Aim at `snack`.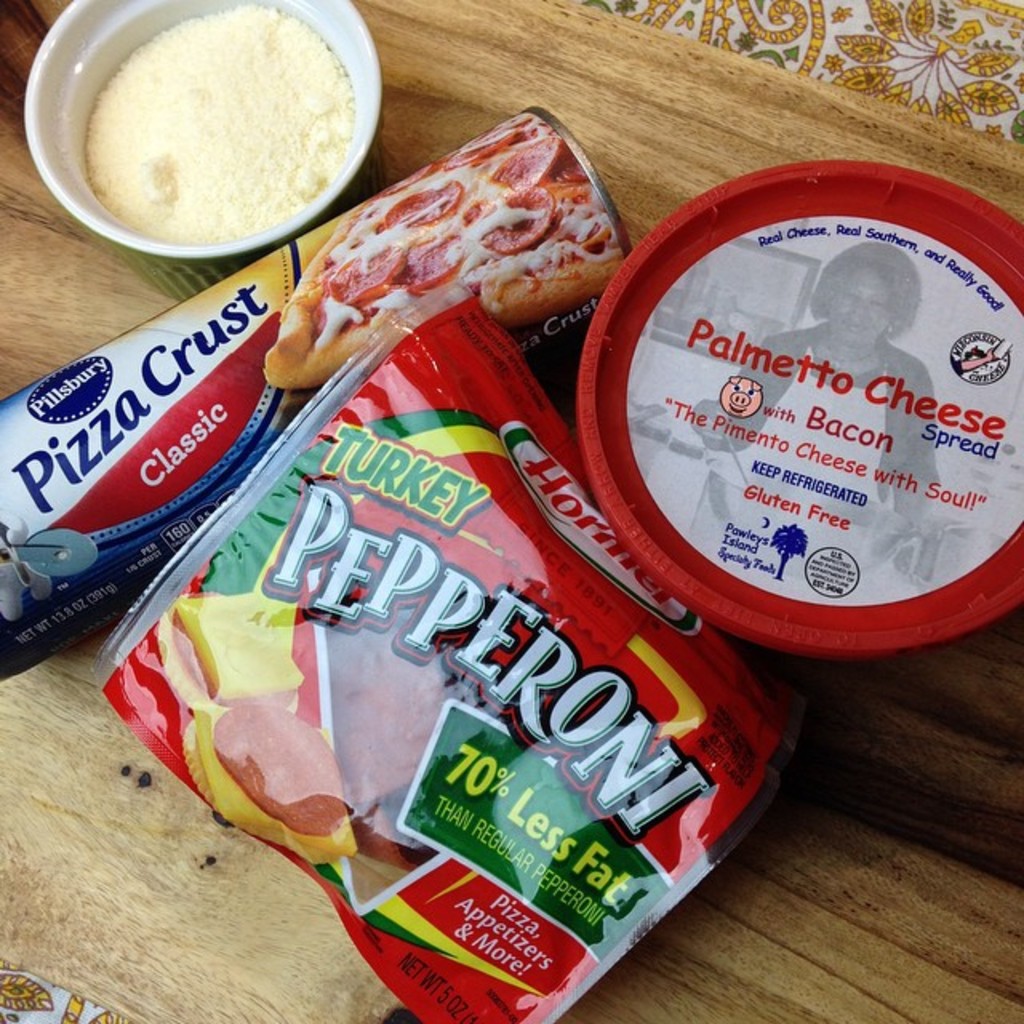
Aimed at {"left": 0, "top": 107, "right": 640, "bottom": 675}.
